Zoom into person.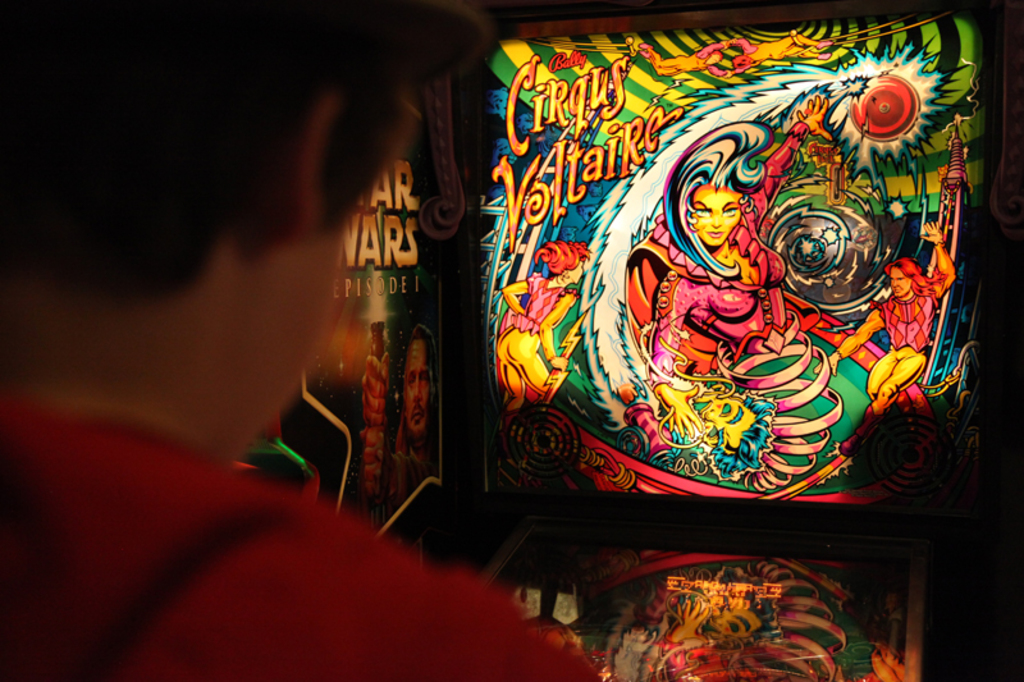
Zoom target: 722/32/835/77.
